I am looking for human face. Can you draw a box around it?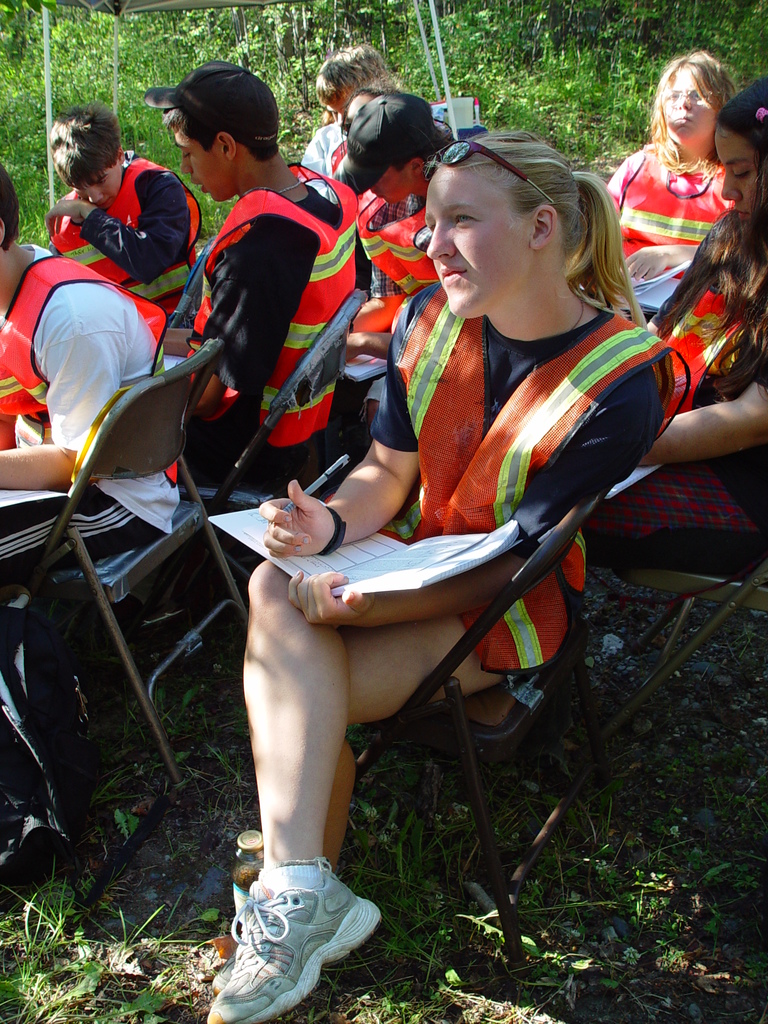
Sure, the bounding box is [x1=429, y1=166, x2=521, y2=316].
